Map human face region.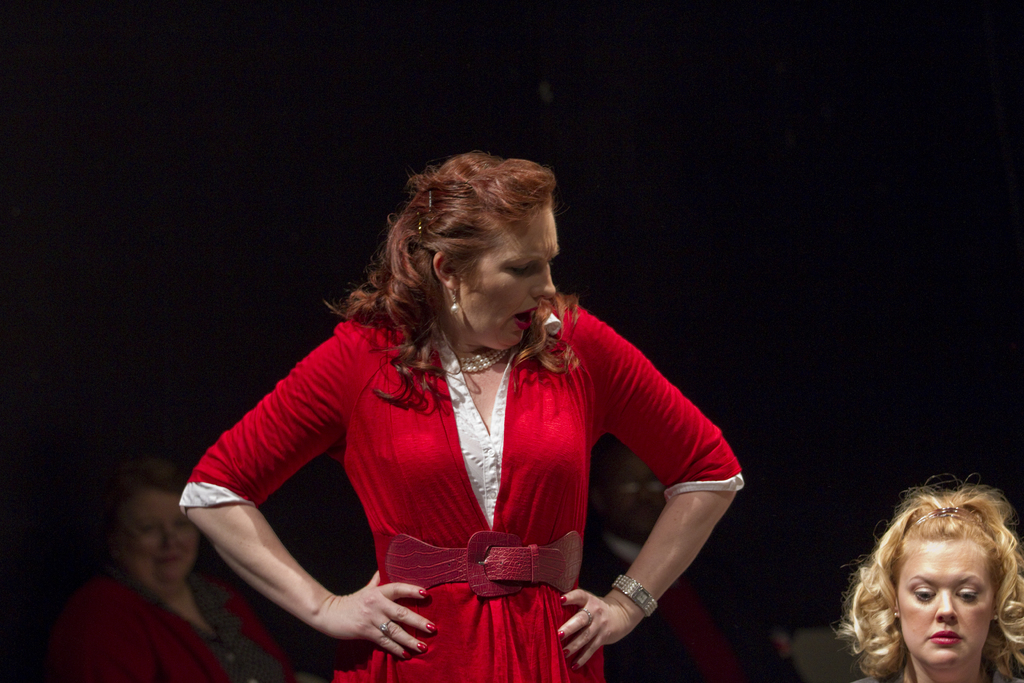
Mapped to [left=896, top=539, right=996, bottom=670].
